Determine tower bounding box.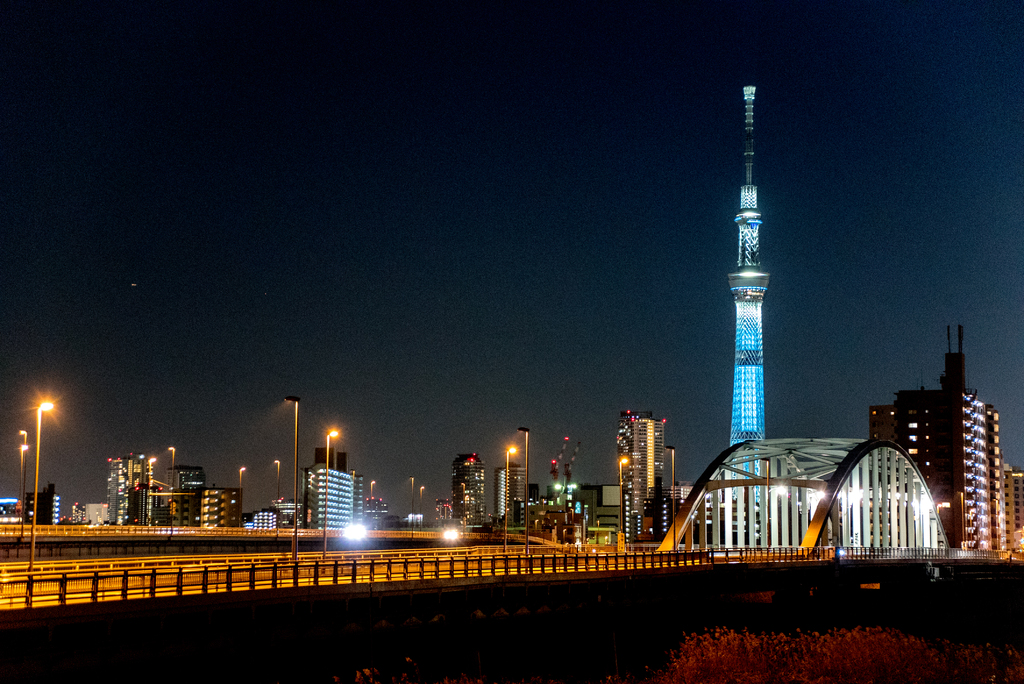
Determined: locate(204, 478, 248, 526).
